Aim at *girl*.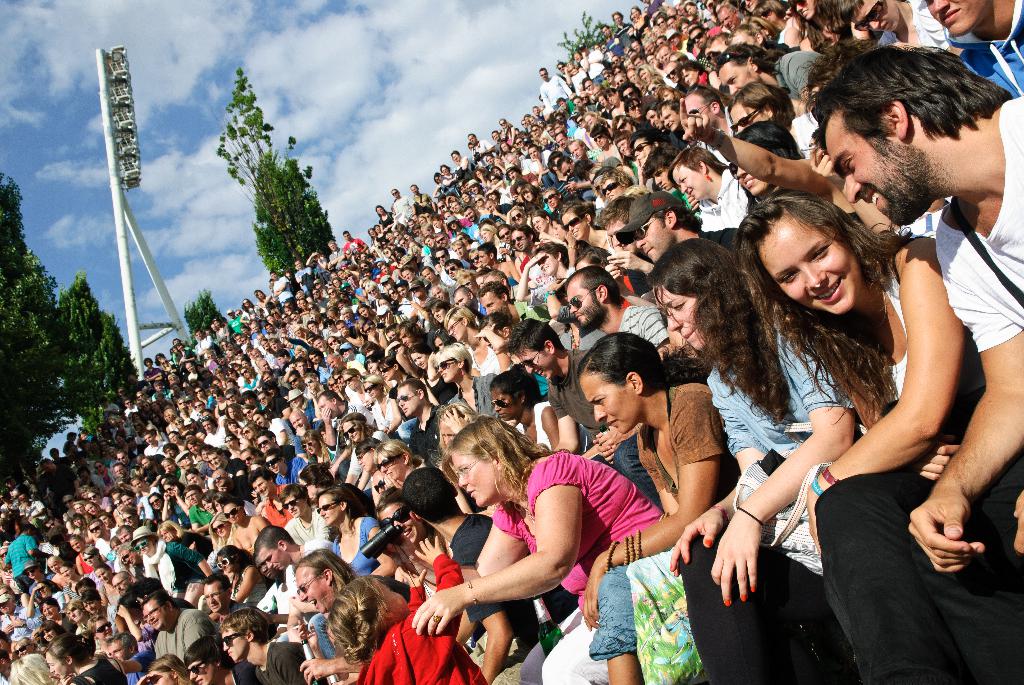
Aimed at l=140, t=650, r=194, b=684.
